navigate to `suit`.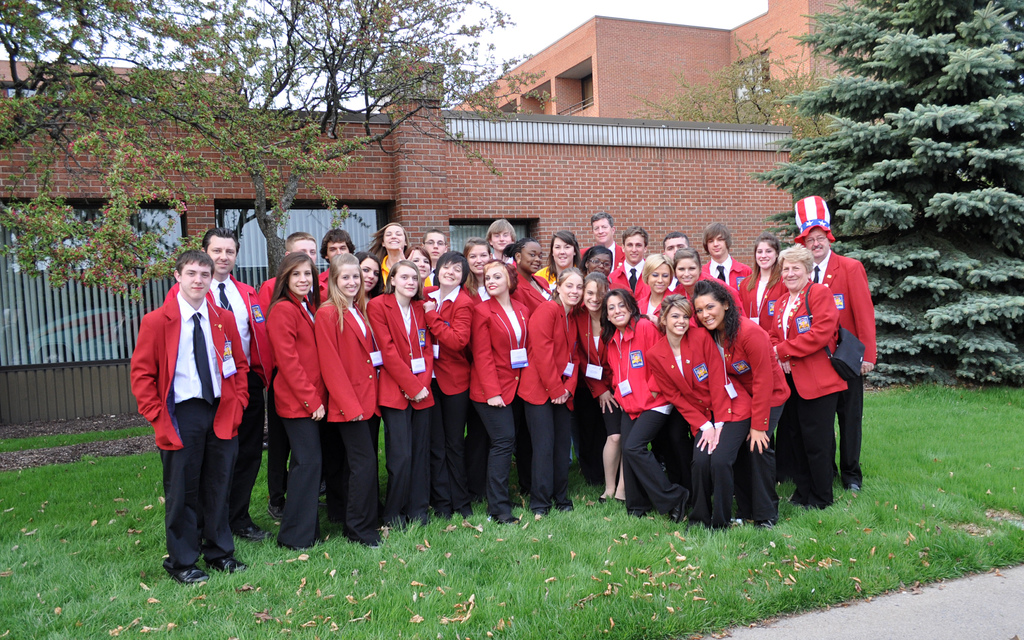
Navigation target: bbox=[512, 270, 564, 314].
